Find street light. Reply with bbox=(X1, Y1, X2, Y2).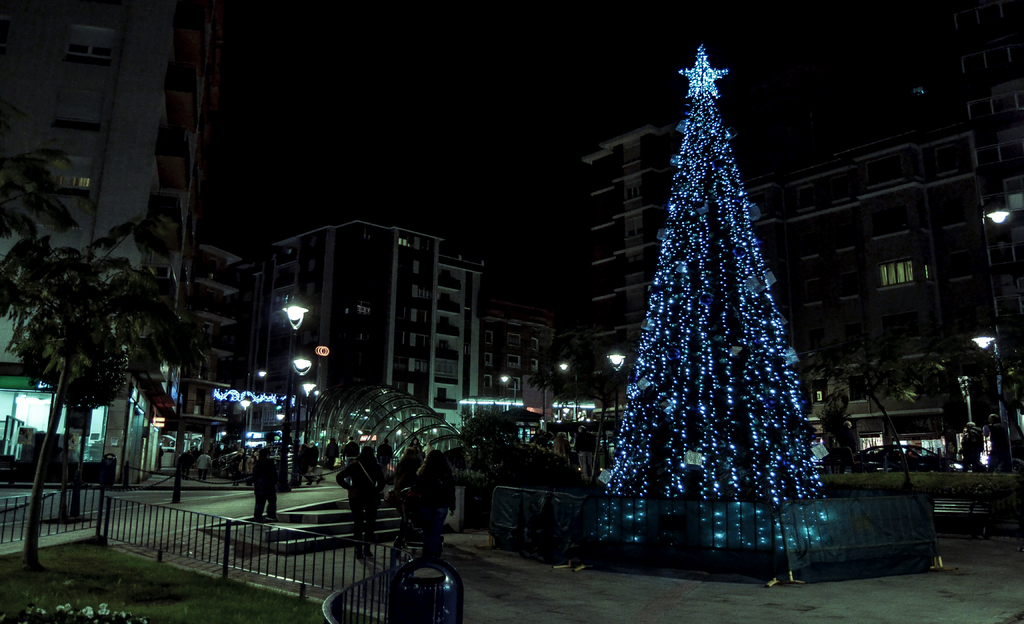
bbox=(239, 397, 255, 456).
